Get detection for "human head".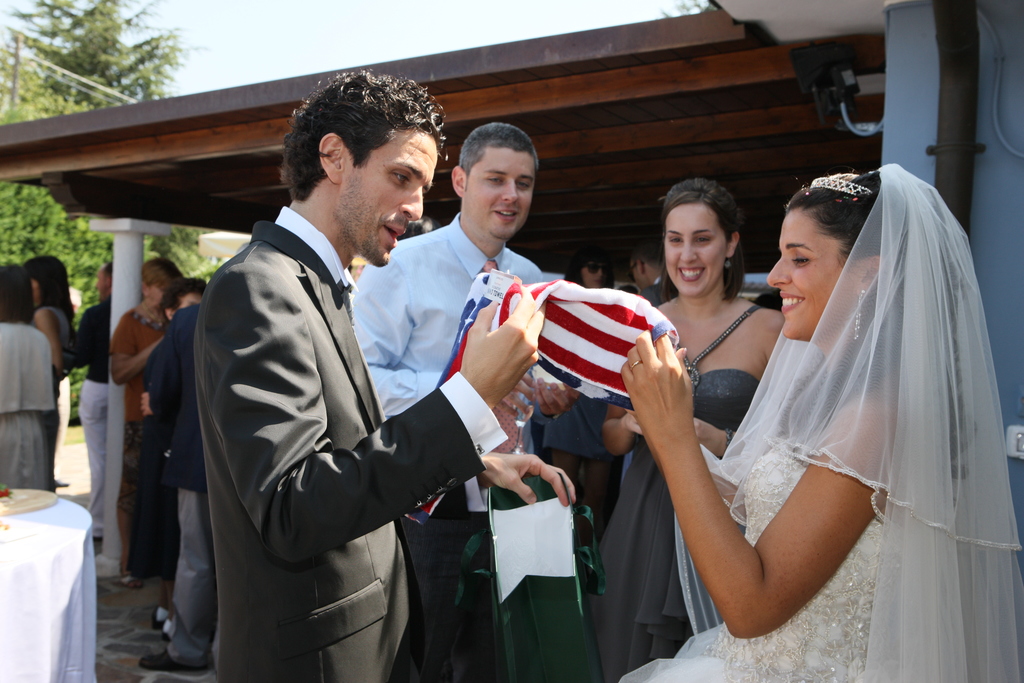
Detection: [454,124,536,233].
